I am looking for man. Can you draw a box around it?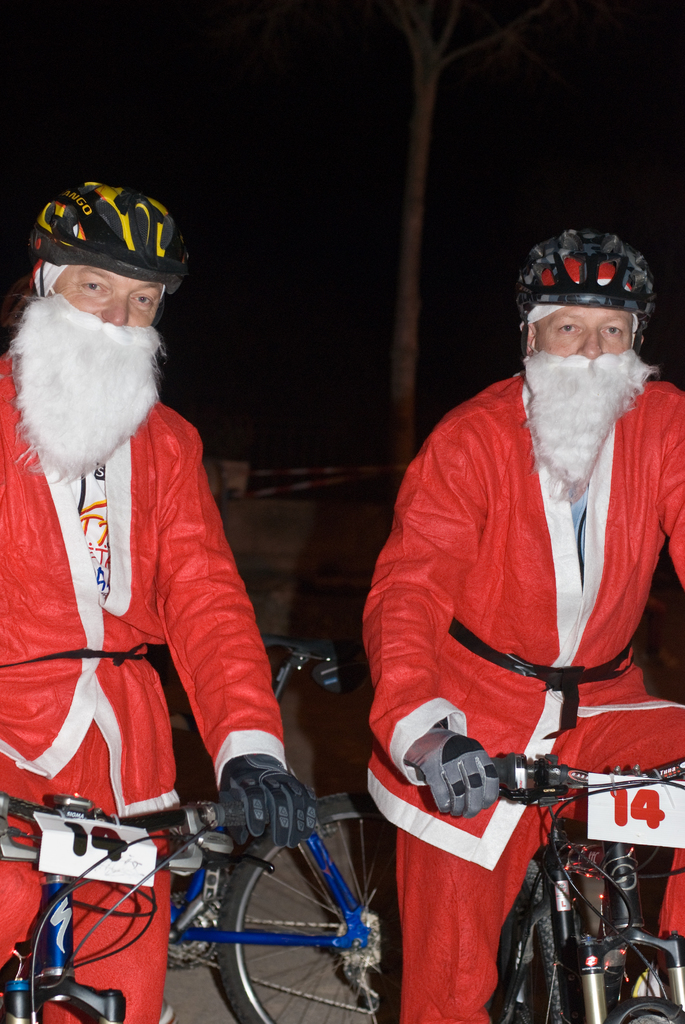
Sure, the bounding box is bbox=(337, 249, 684, 989).
